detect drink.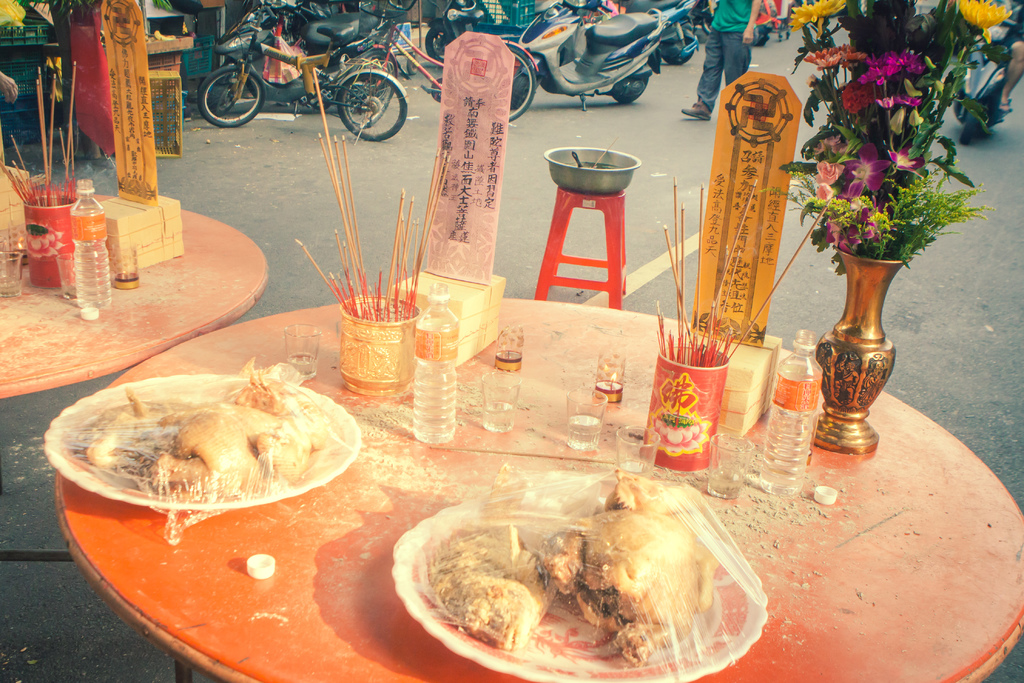
Detected at rect(570, 413, 601, 450).
